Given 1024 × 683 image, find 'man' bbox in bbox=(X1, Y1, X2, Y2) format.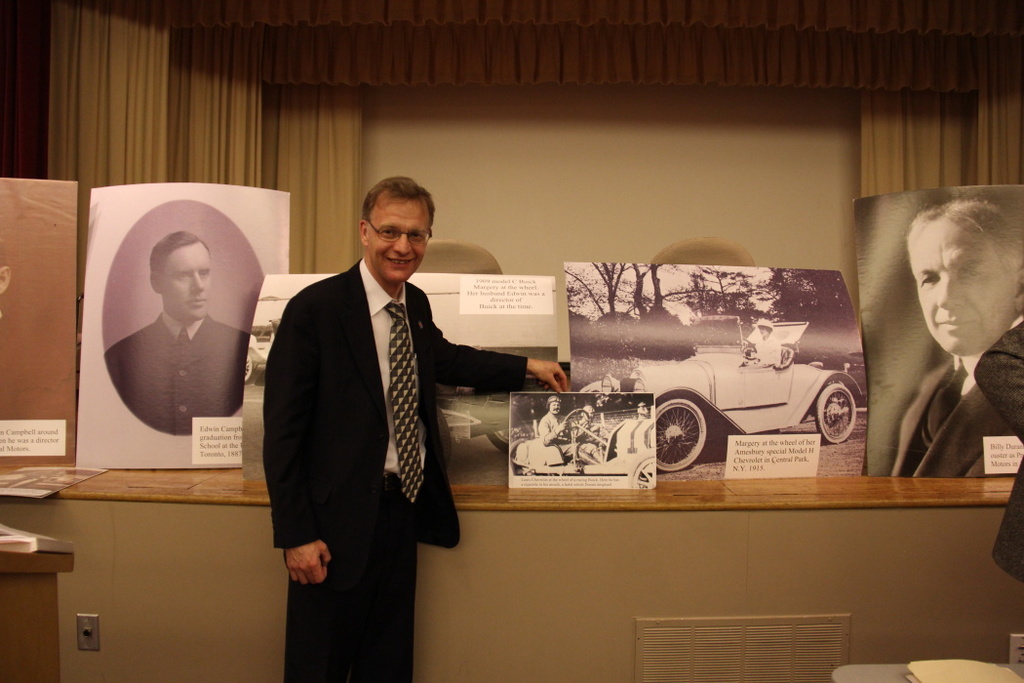
bbox=(102, 232, 250, 437).
